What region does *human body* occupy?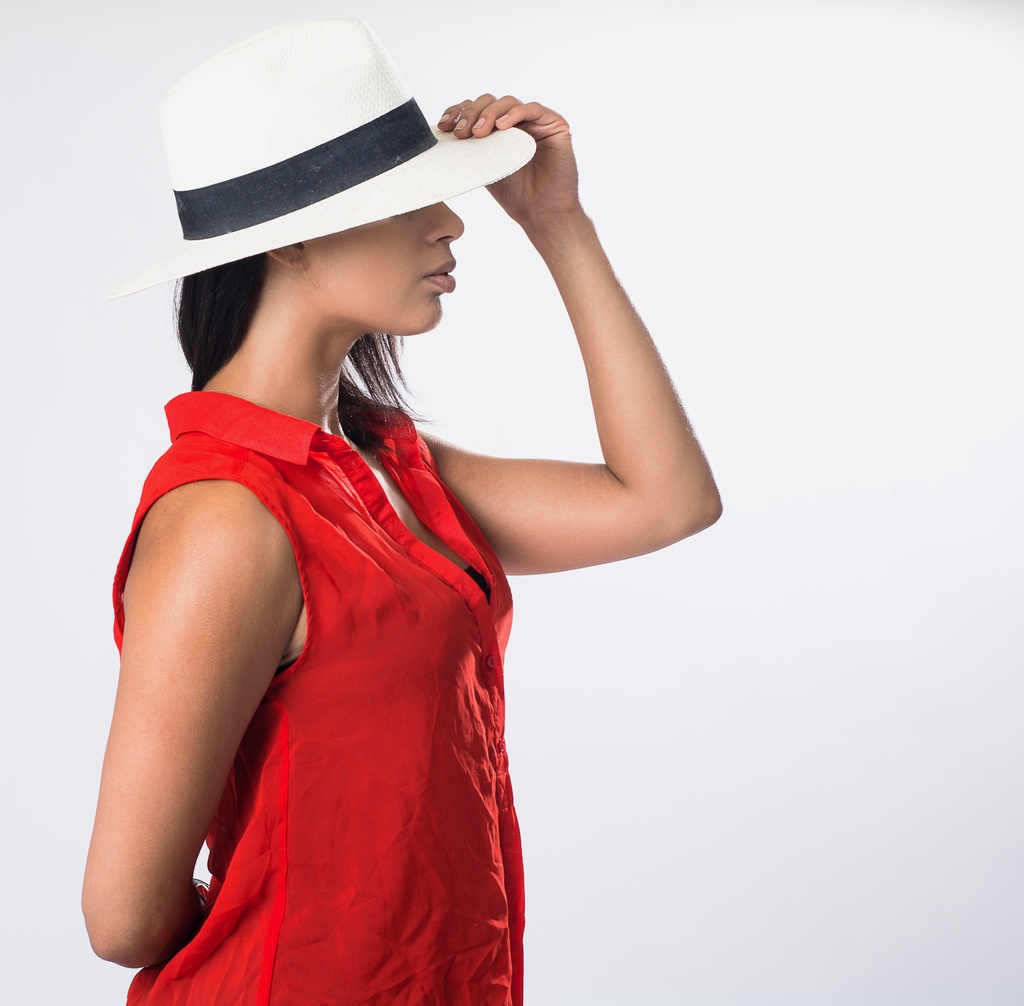
(left=23, top=47, right=714, bottom=999).
